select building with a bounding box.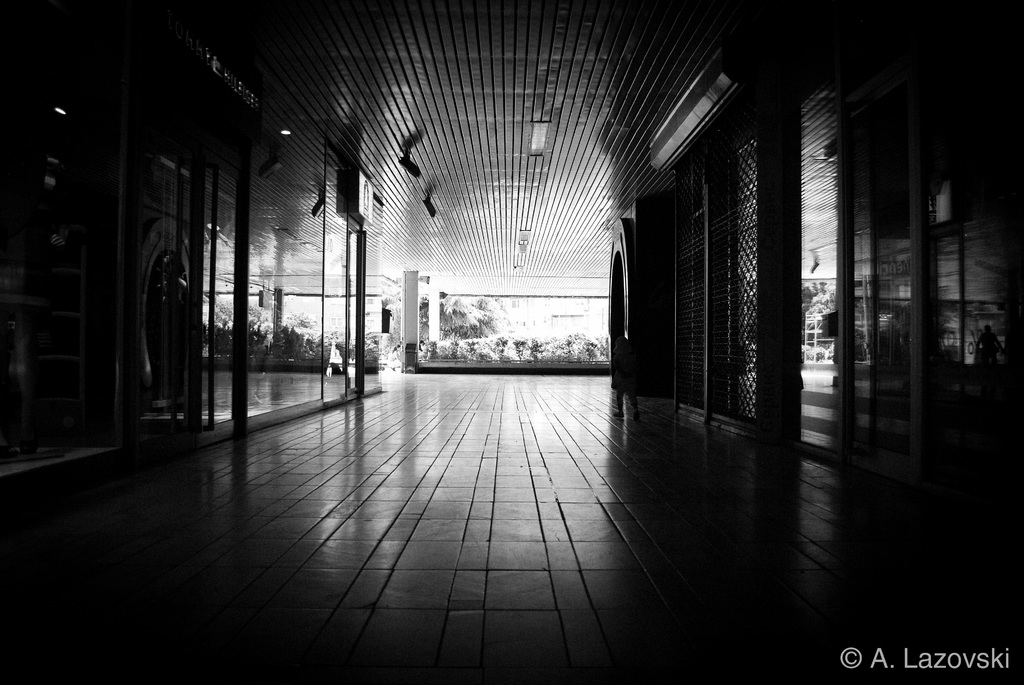
0/0/1023/684.
